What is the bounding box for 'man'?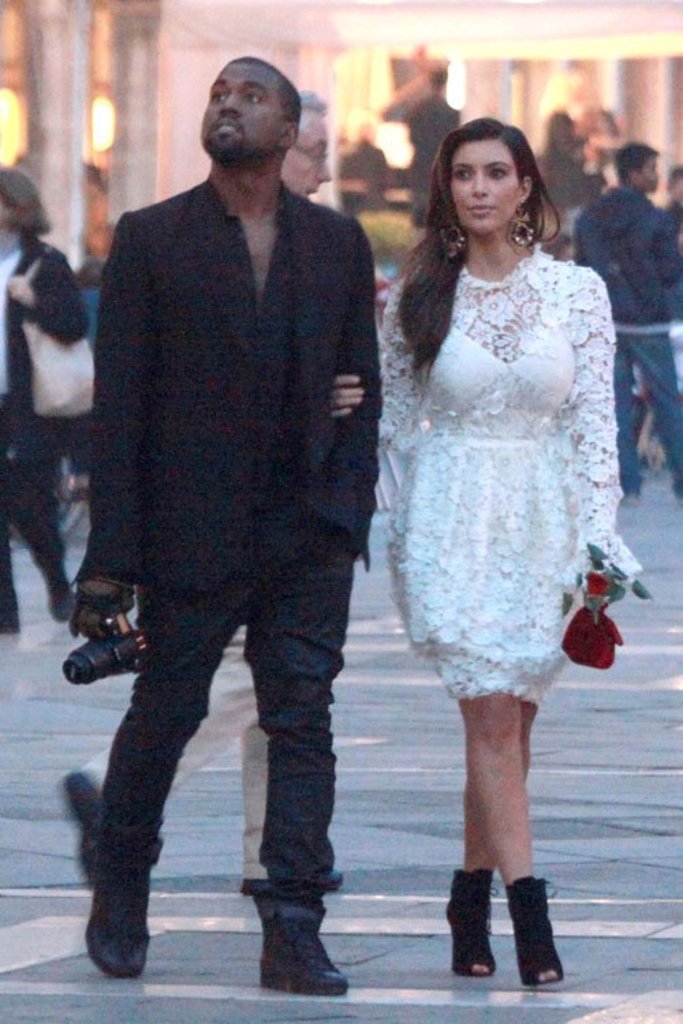
52:61:418:971.
